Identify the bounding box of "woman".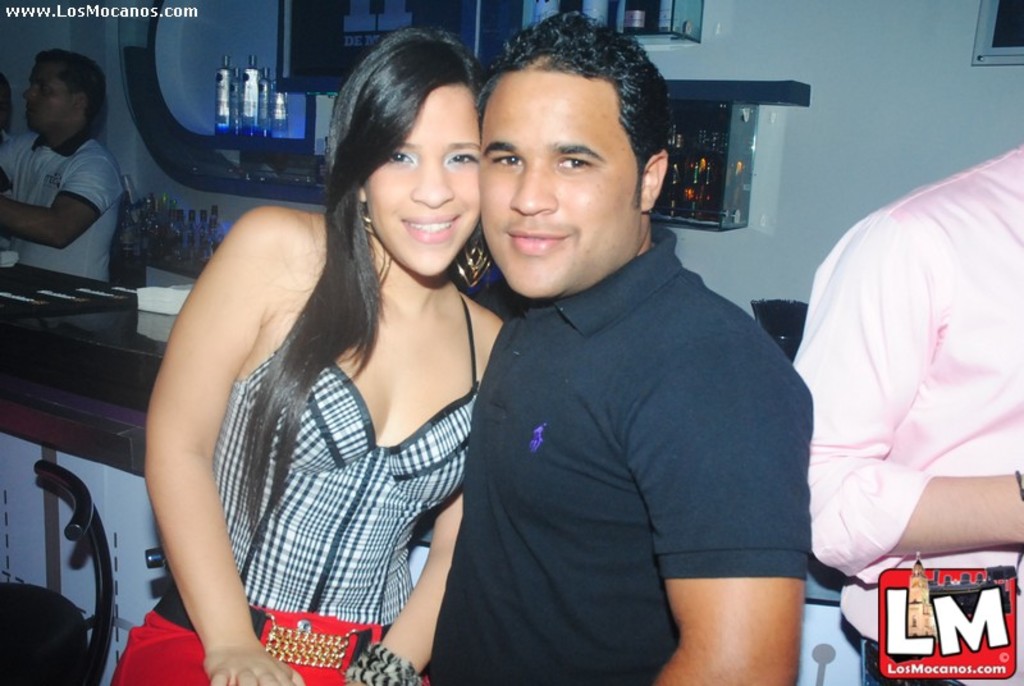
122 40 518 673.
